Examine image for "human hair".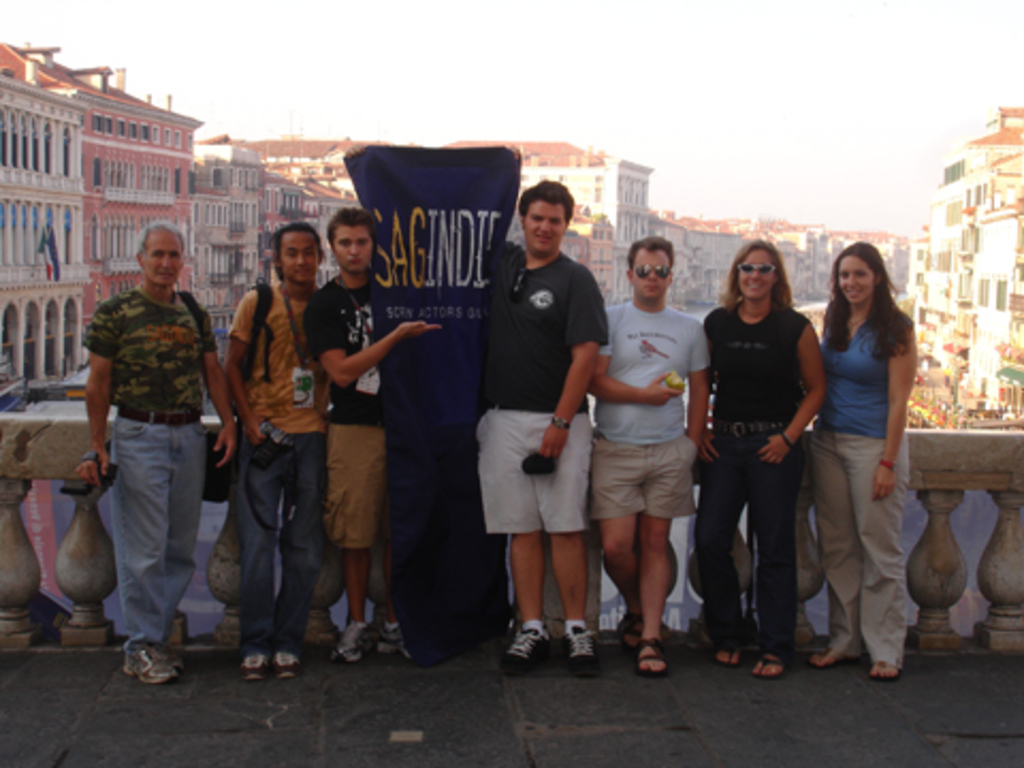
Examination result: [x1=518, y1=173, x2=574, y2=224].
